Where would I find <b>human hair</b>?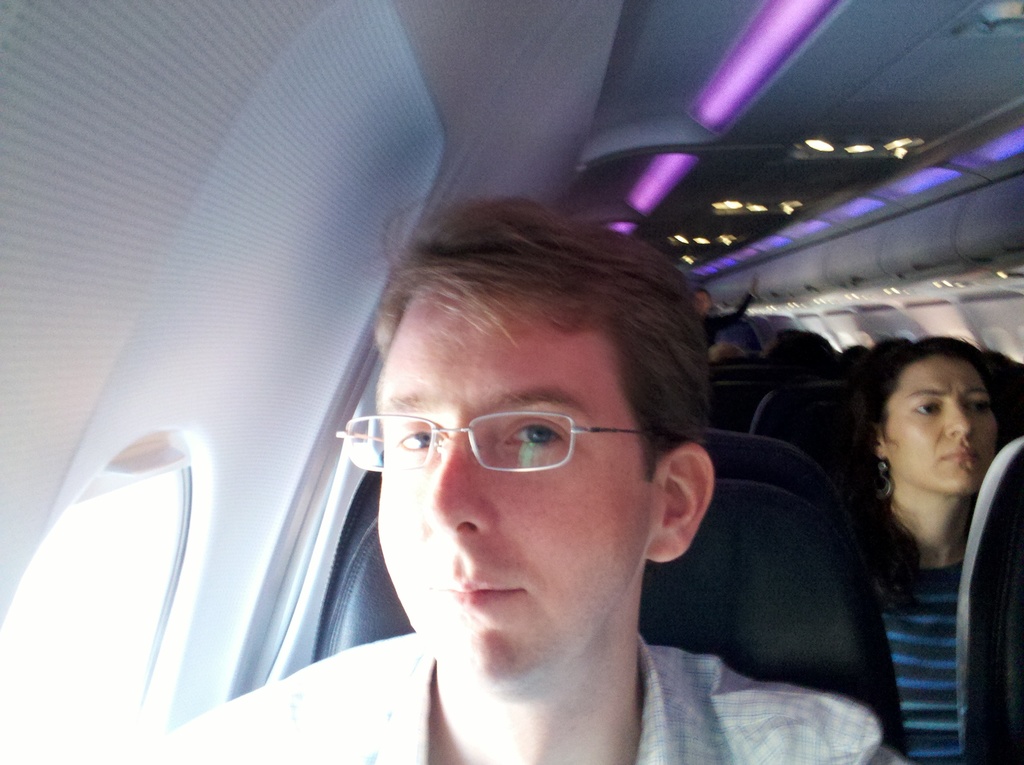
At bbox(694, 289, 712, 299).
